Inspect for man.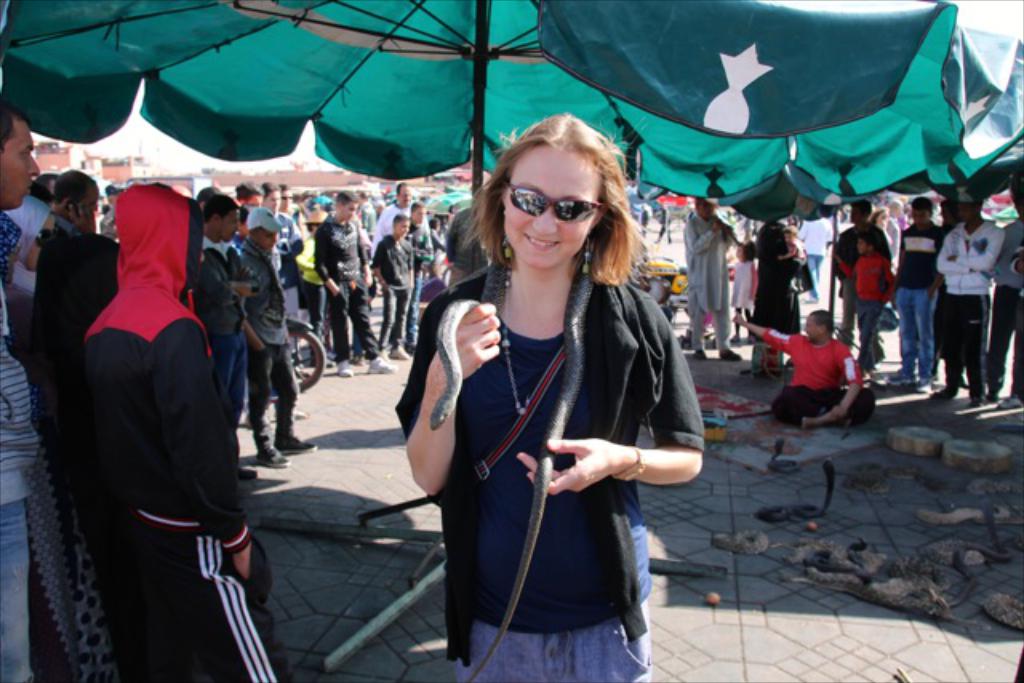
Inspection: bbox(189, 187, 261, 480).
